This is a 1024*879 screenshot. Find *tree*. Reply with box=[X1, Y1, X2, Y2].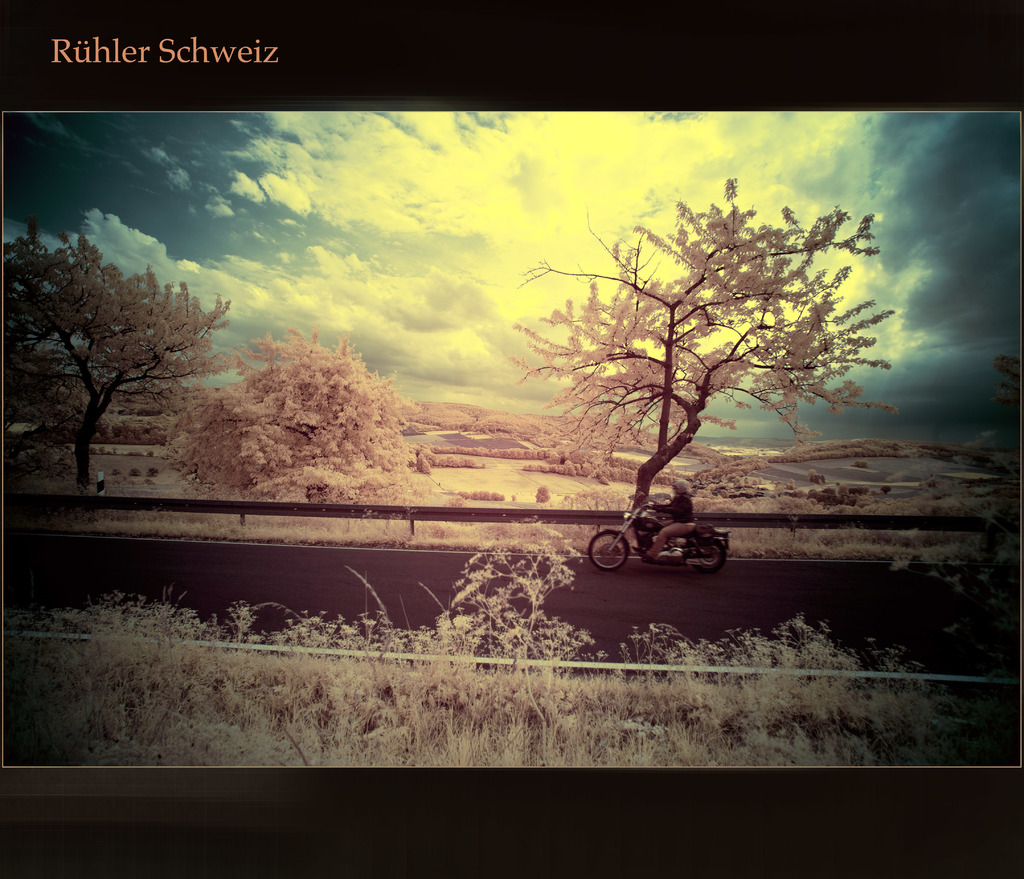
box=[517, 176, 897, 524].
